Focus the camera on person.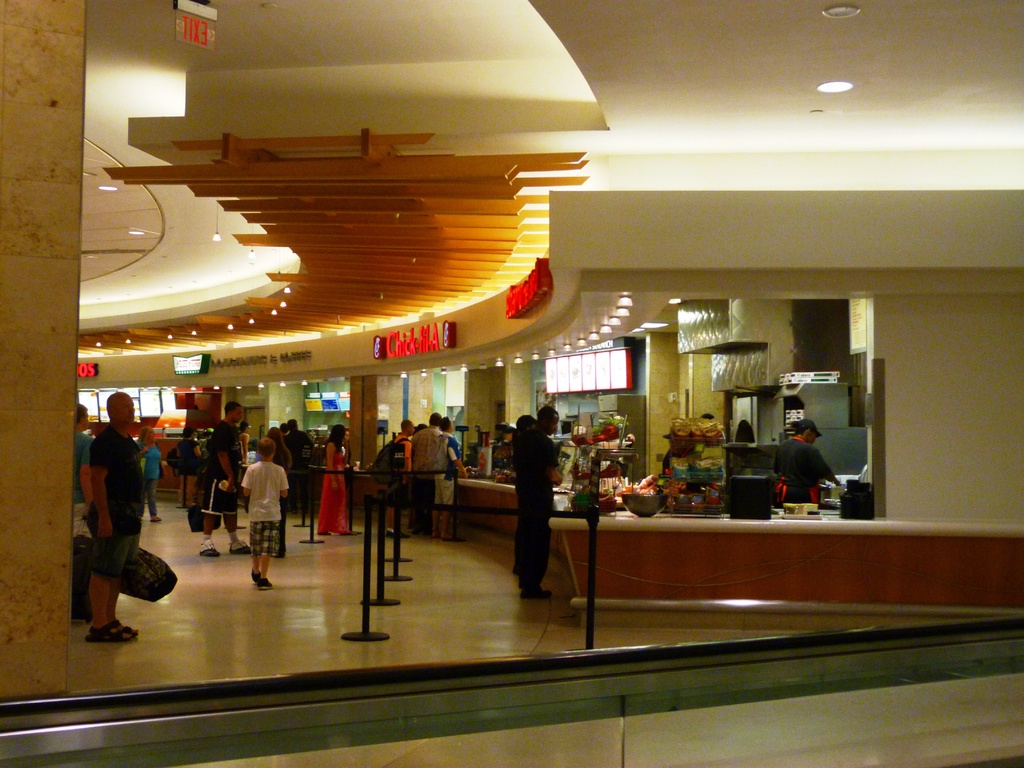
Focus region: 403:415:458:538.
